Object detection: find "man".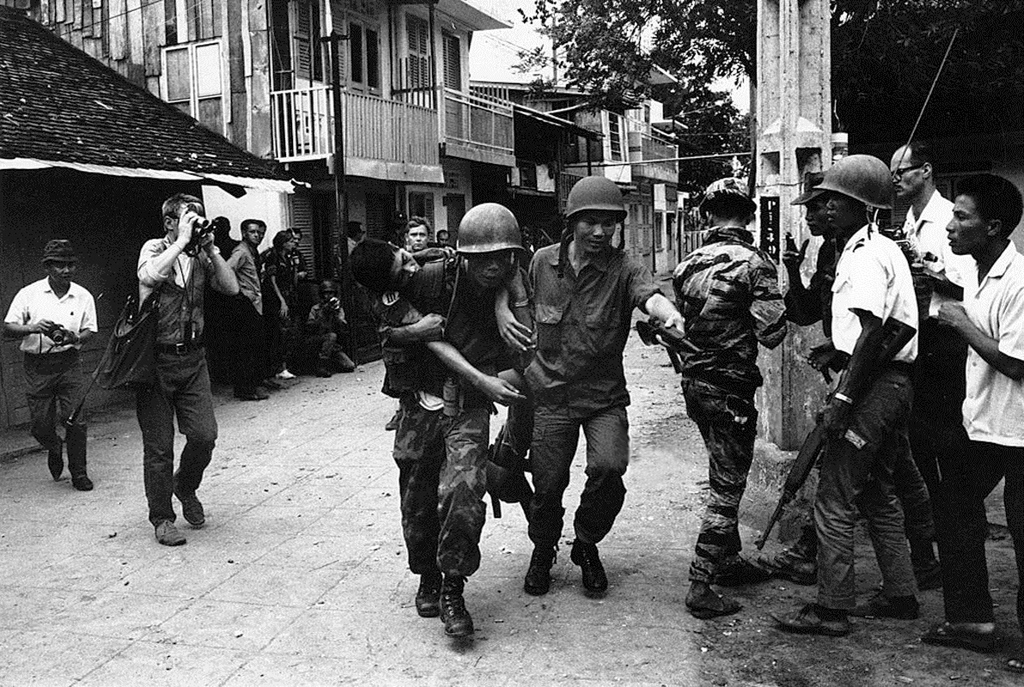
197 216 237 394.
